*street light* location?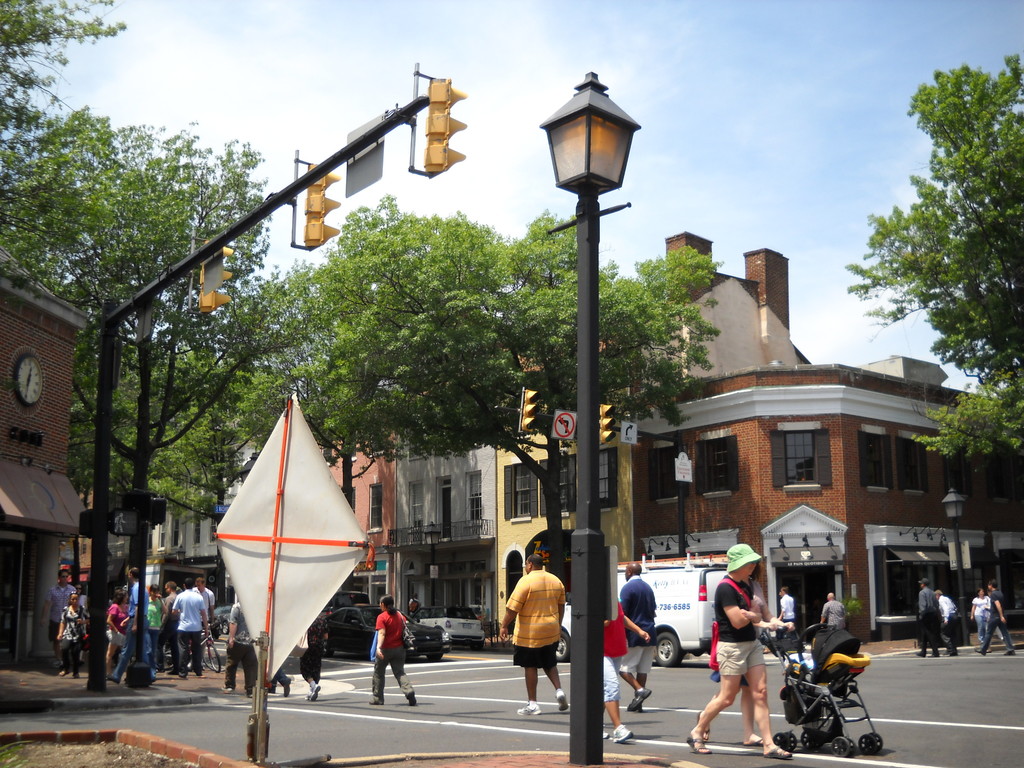
{"left": 543, "top": 67, "right": 647, "bottom": 767}
